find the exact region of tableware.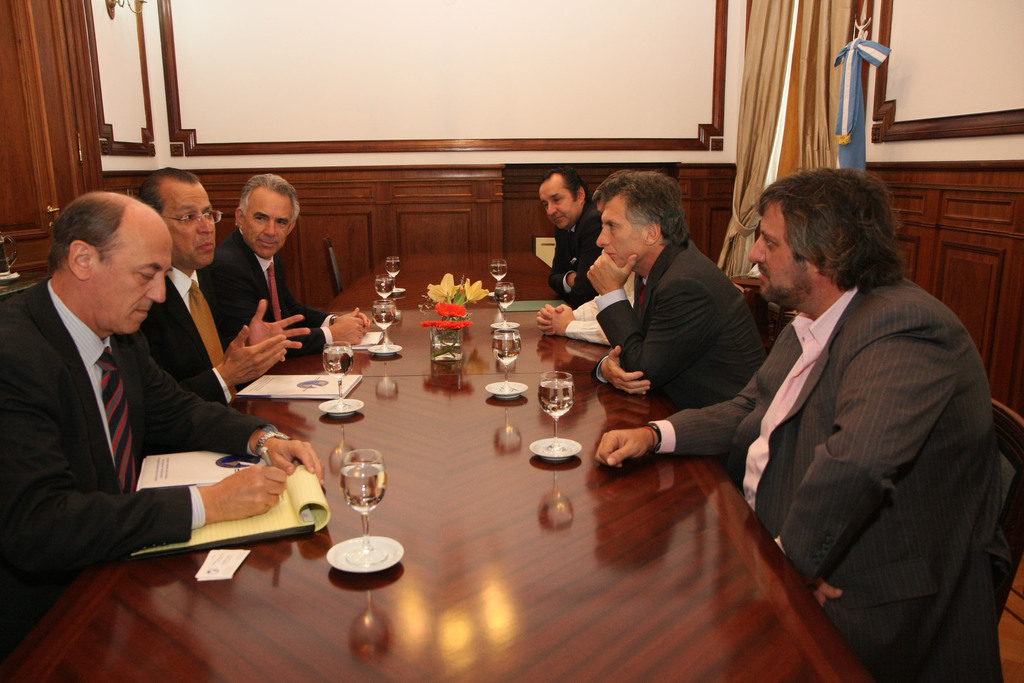
Exact region: locate(486, 378, 524, 396).
